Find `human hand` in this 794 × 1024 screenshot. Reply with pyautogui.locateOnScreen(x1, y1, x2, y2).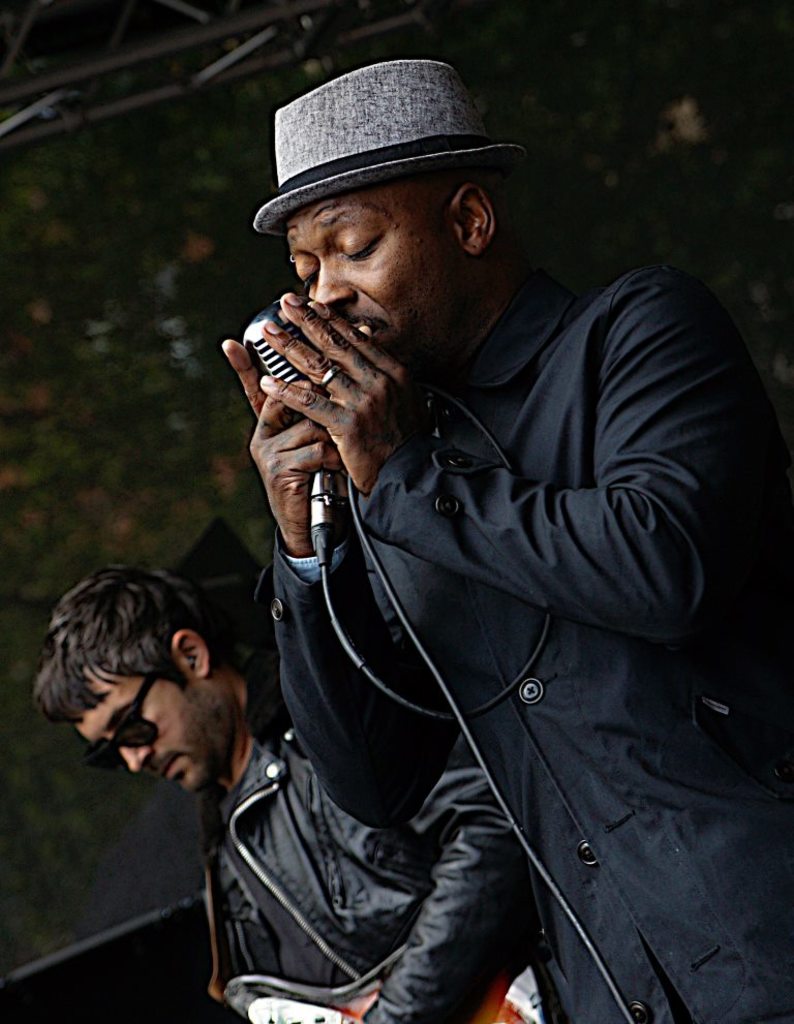
pyautogui.locateOnScreen(220, 335, 348, 558).
